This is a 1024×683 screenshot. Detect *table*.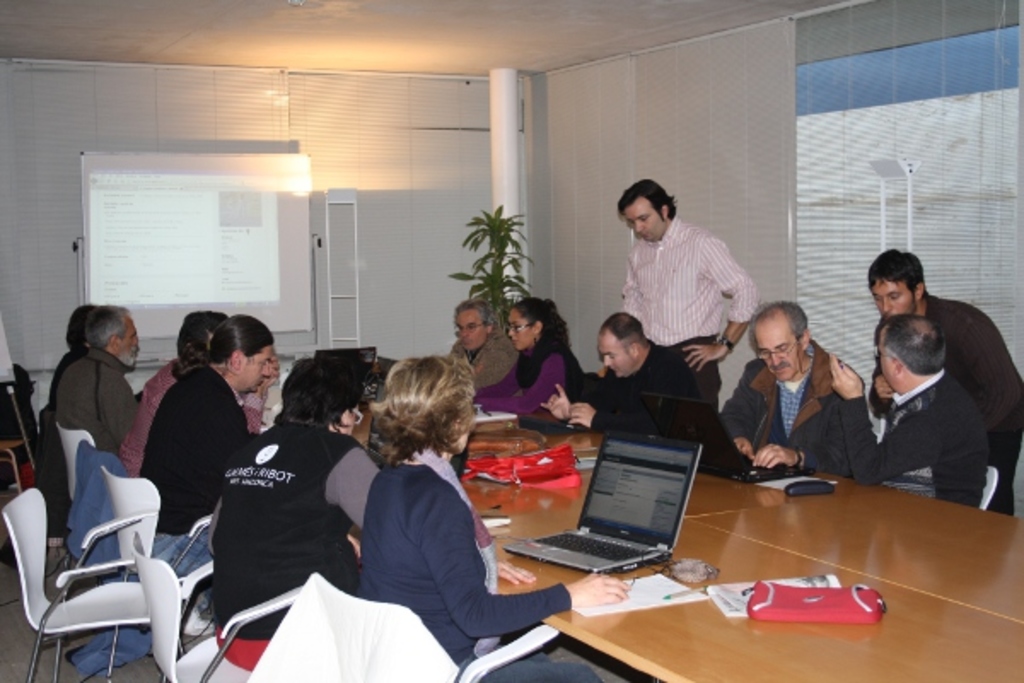
BBox(463, 444, 787, 546).
